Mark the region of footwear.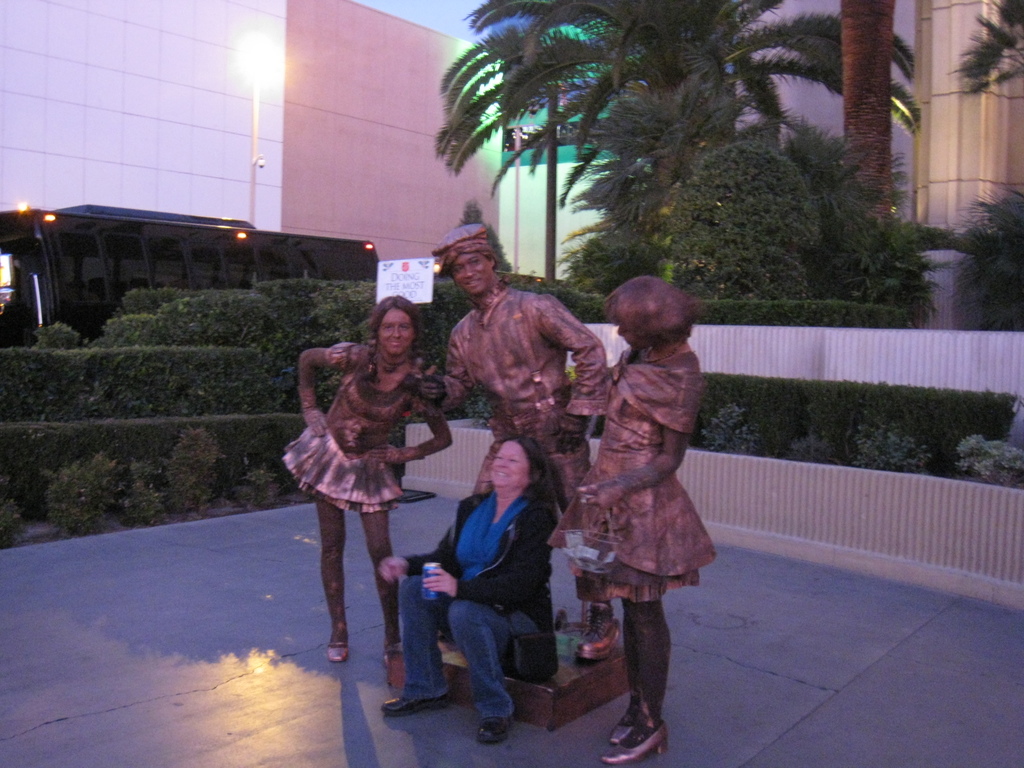
Region: [left=580, top=605, right=624, bottom=660].
